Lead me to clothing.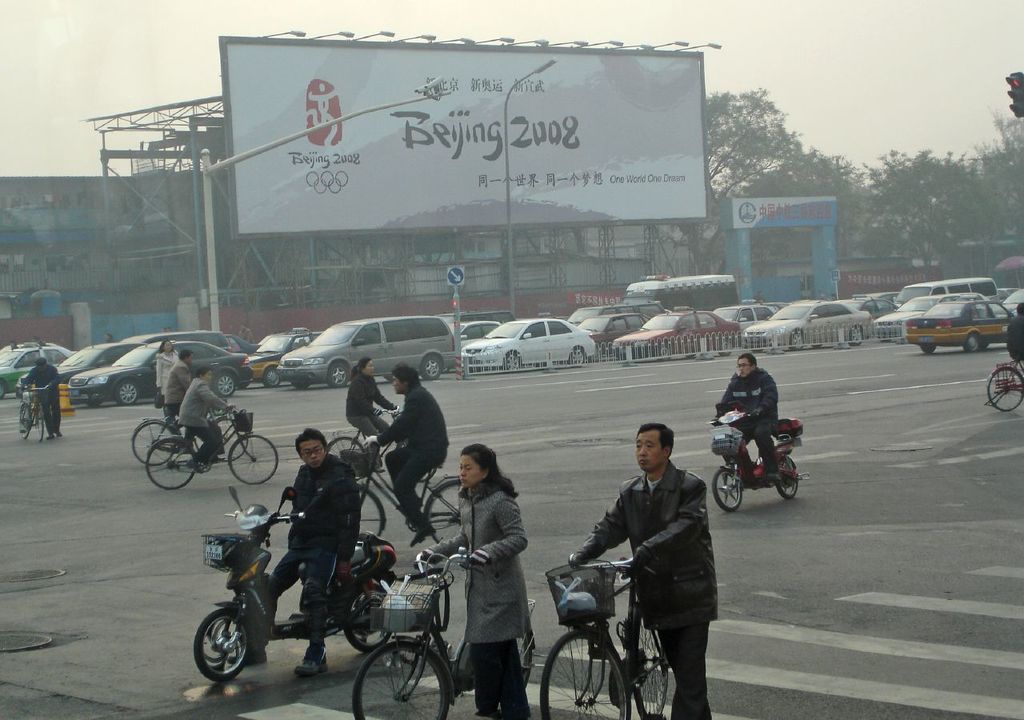
Lead to bbox(158, 350, 182, 405).
